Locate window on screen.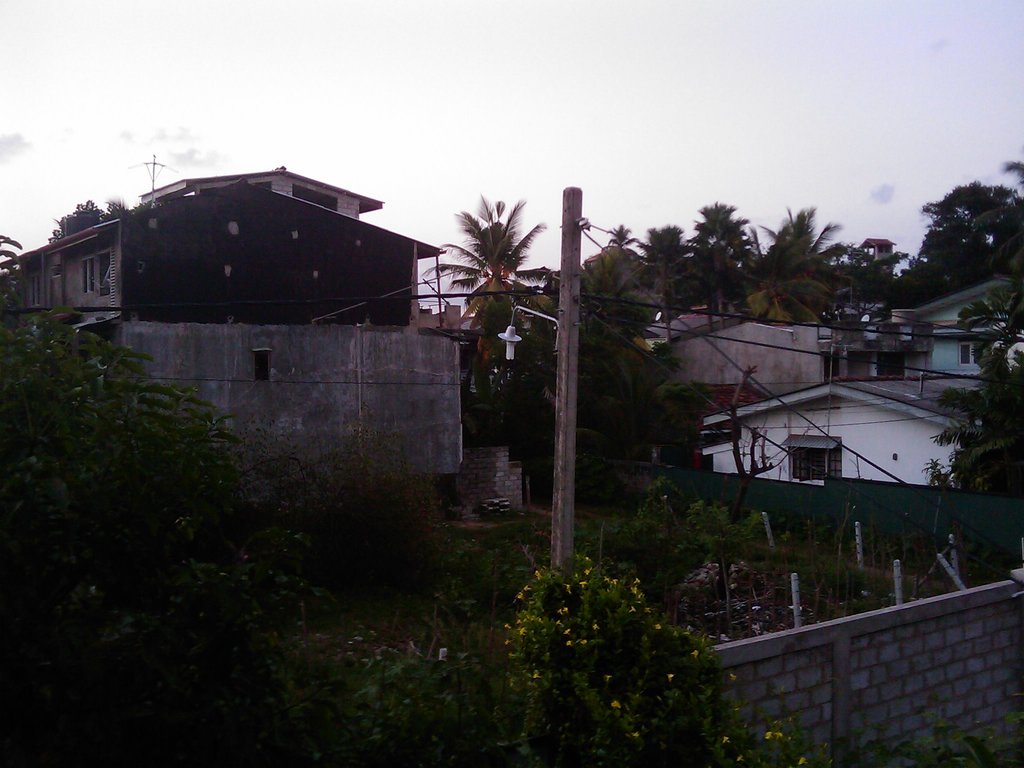
On screen at 956/341/988/358.
